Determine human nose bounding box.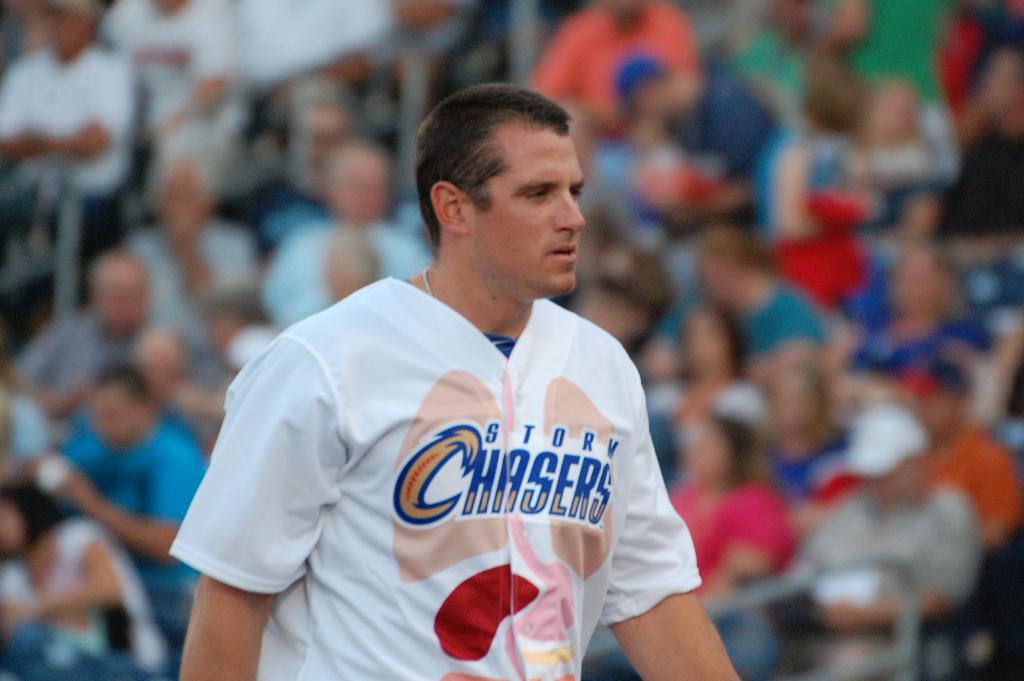
Determined: (554, 192, 589, 232).
